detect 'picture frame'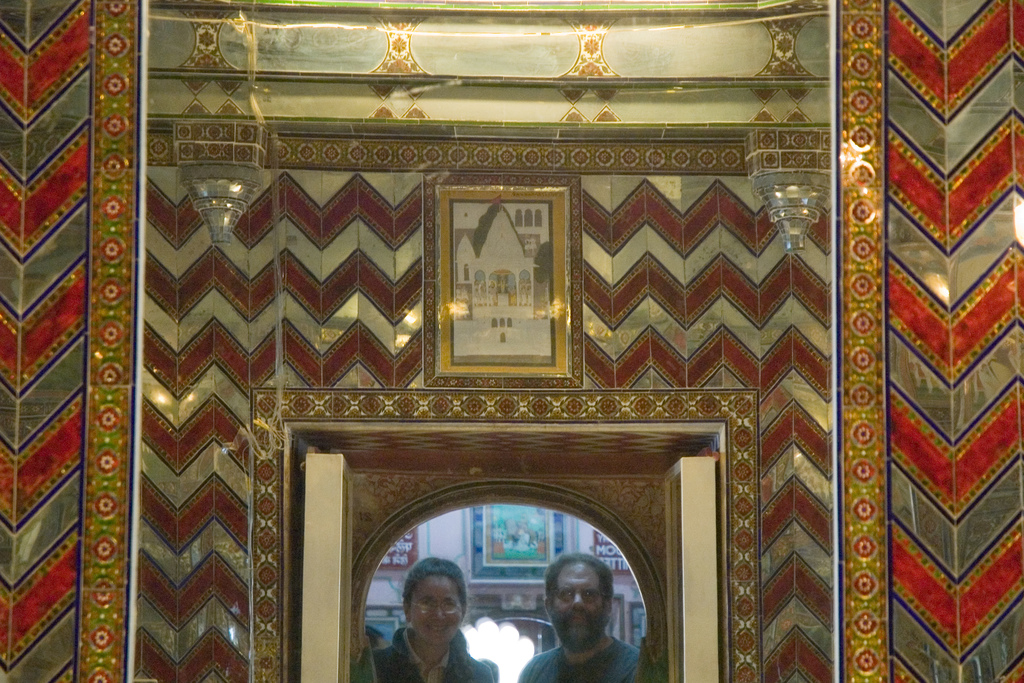
252, 394, 760, 682
